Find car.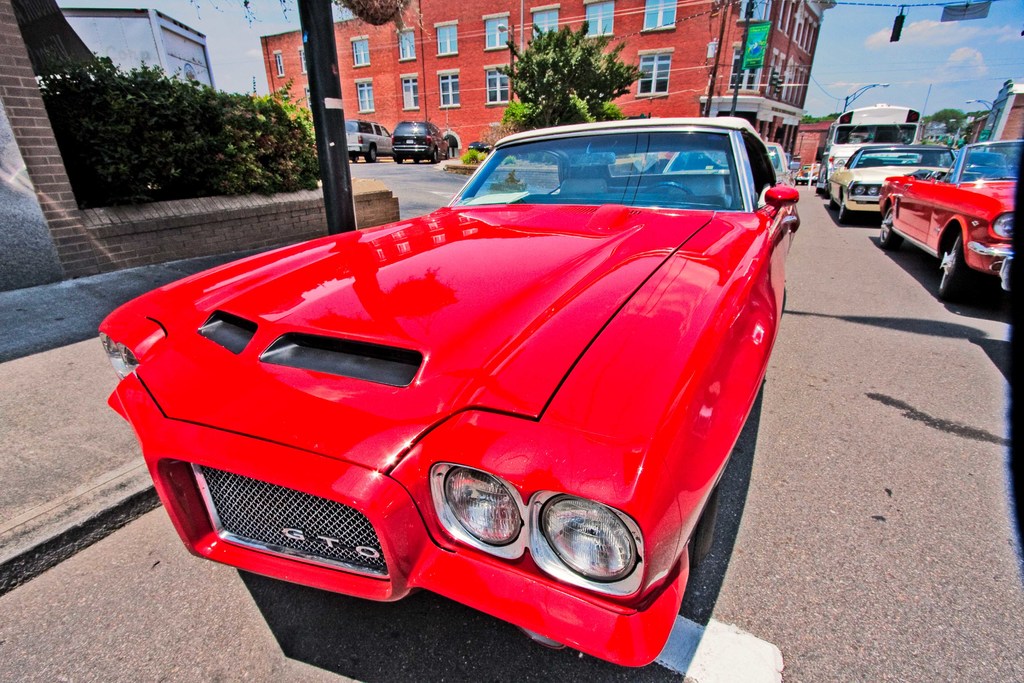
817,131,878,190.
